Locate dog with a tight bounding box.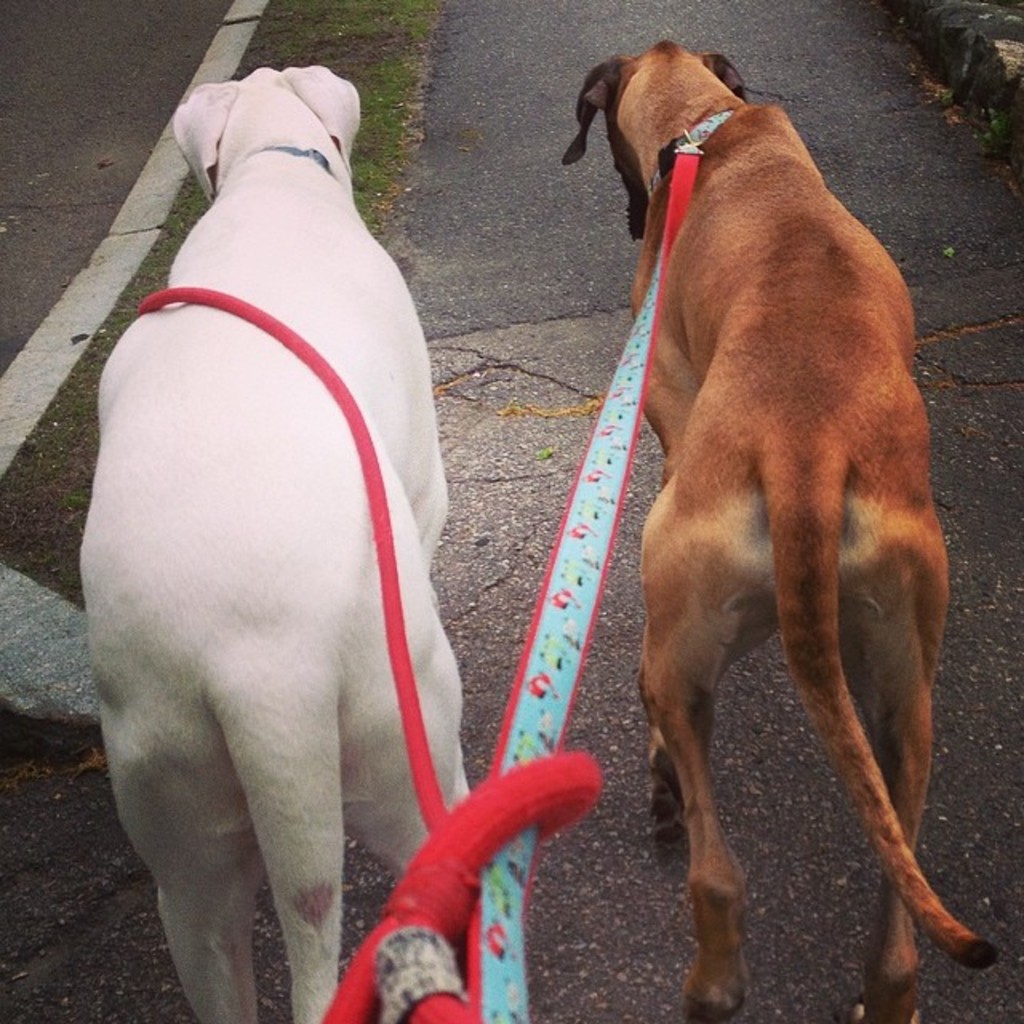
77:61:472:1022.
